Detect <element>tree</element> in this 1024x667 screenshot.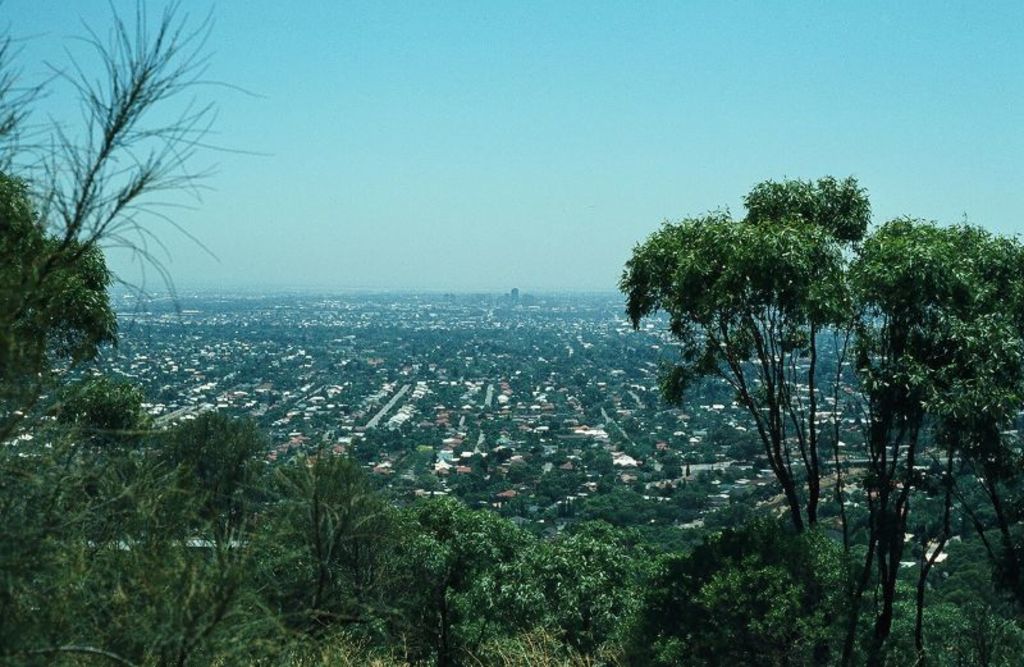
Detection: <box>854,460,937,568</box>.
